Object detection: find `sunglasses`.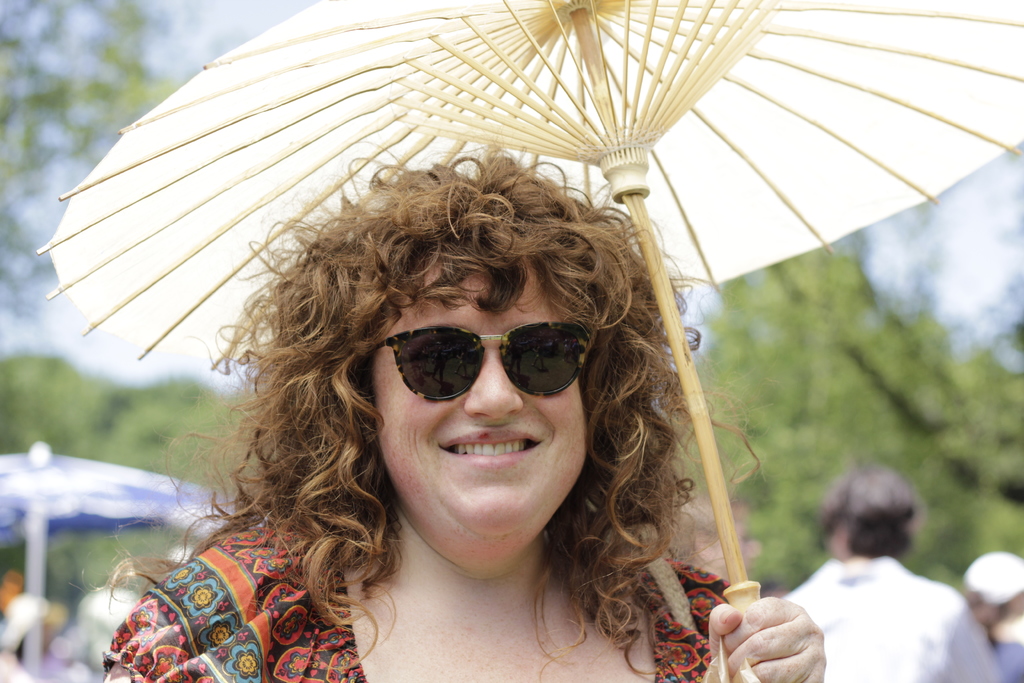
crop(369, 323, 594, 402).
